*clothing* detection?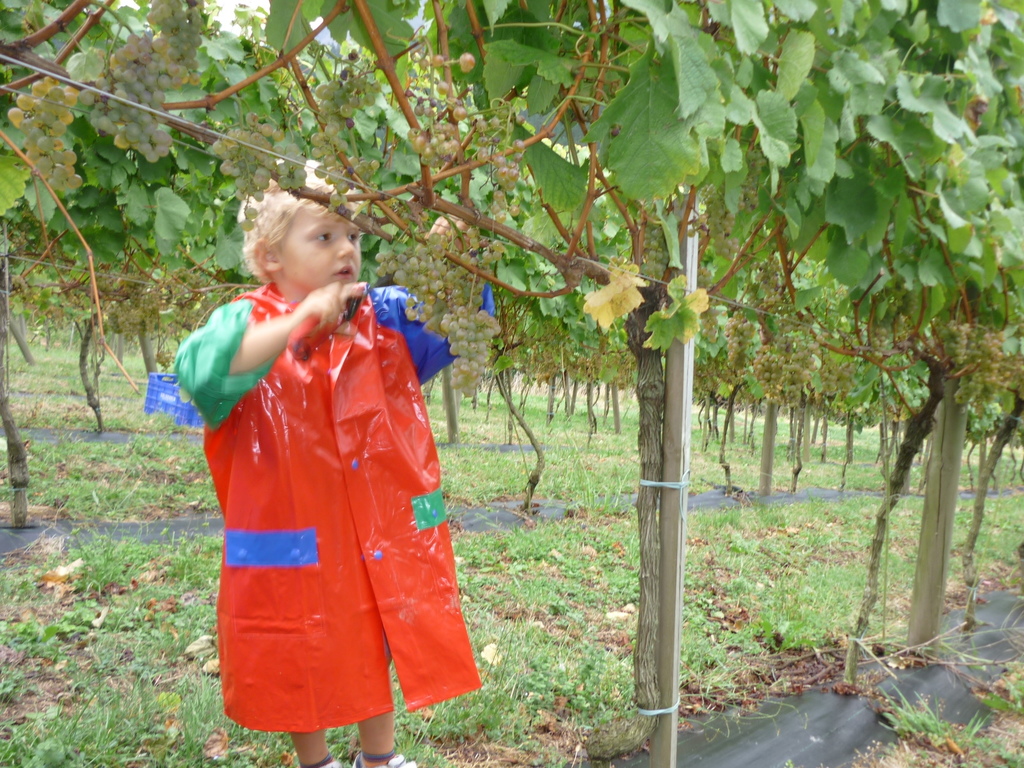
177/243/461/705
